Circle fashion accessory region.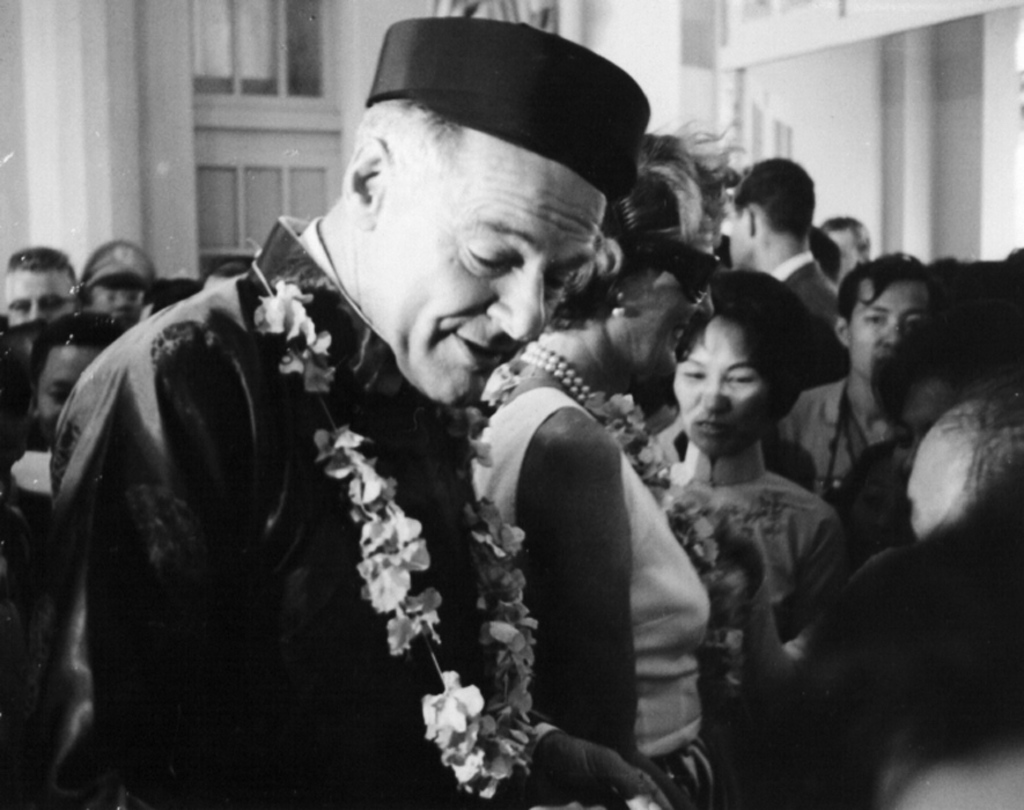
Region: bbox=(517, 339, 599, 405).
